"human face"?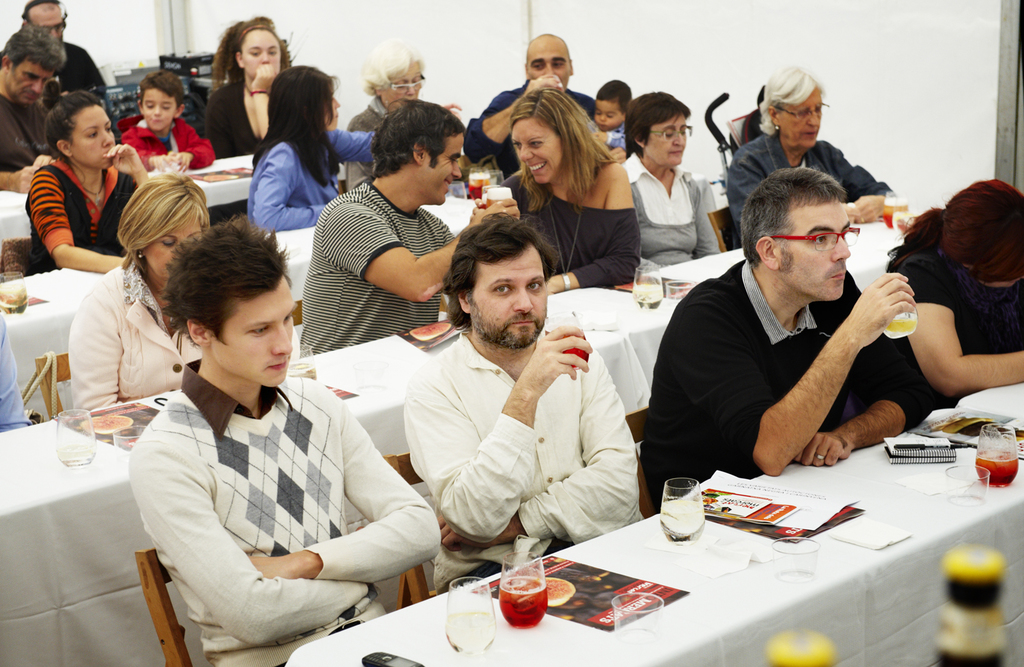
bbox=(781, 94, 824, 149)
